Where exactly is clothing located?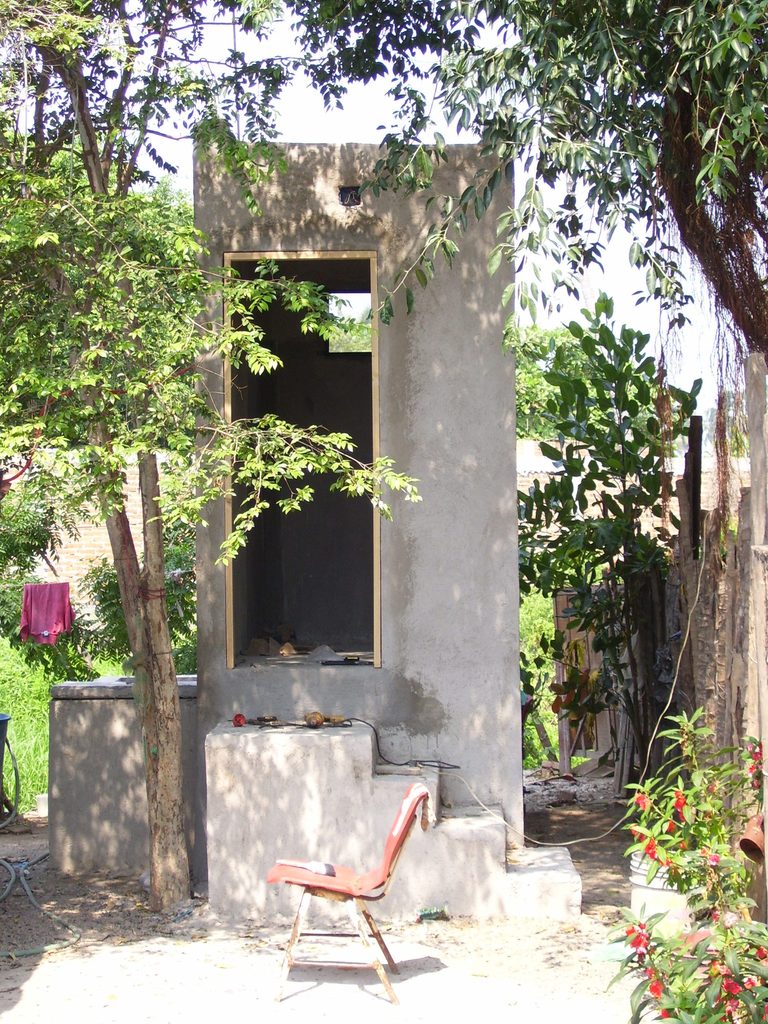
Its bounding box is 17, 581, 74, 646.
